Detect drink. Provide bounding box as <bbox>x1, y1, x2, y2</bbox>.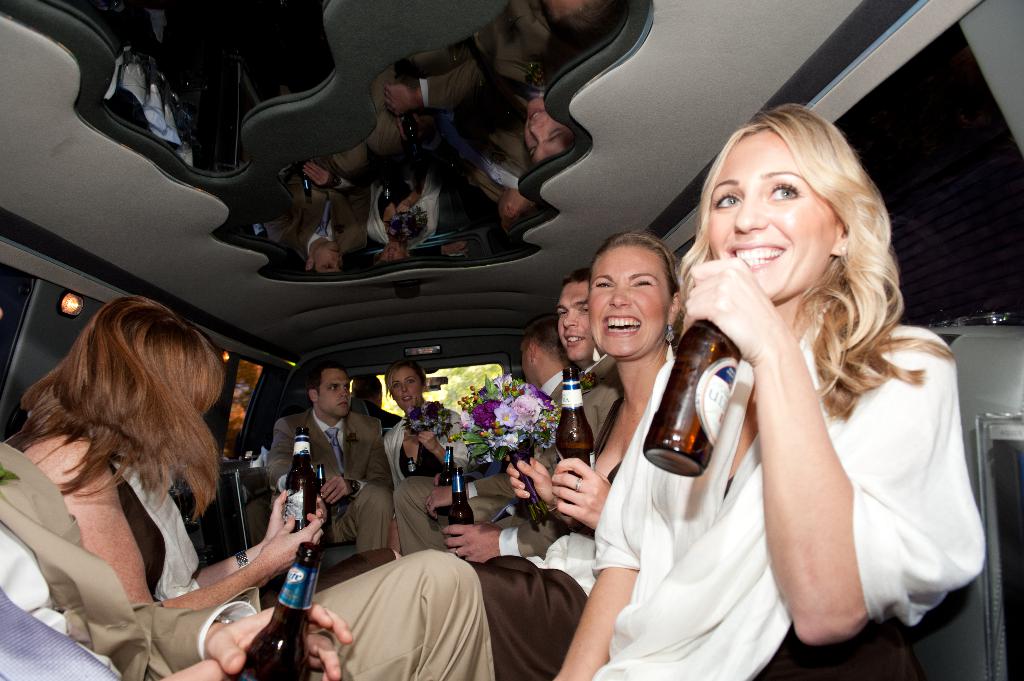
<bbox>439, 443, 458, 487</bbox>.
